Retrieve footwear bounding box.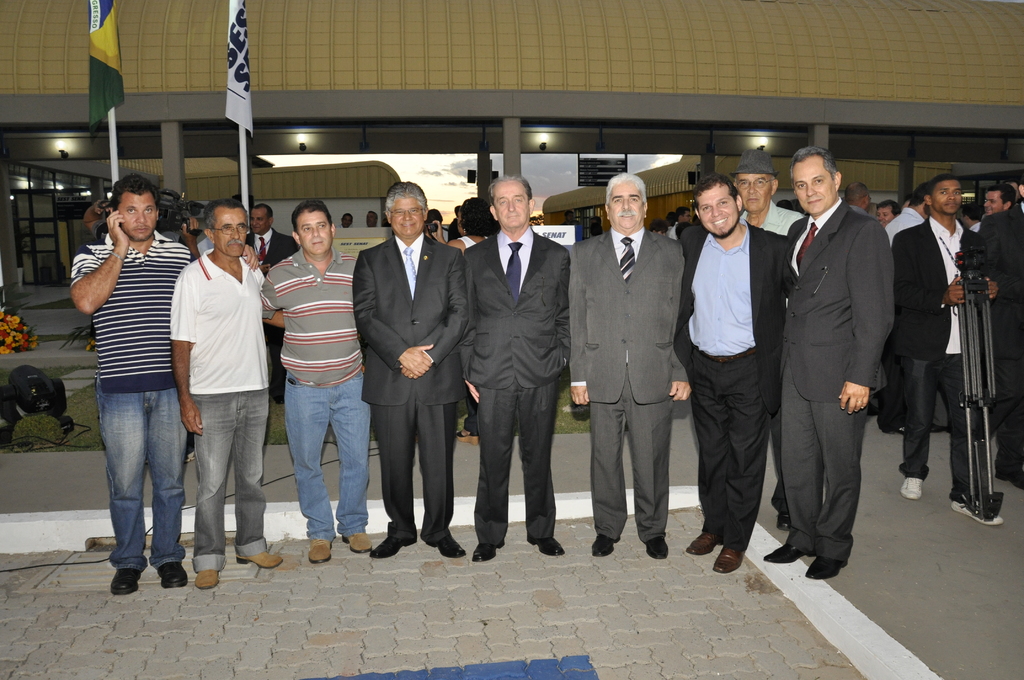
Bounding box: bbox(310, 539, 339, 563).
